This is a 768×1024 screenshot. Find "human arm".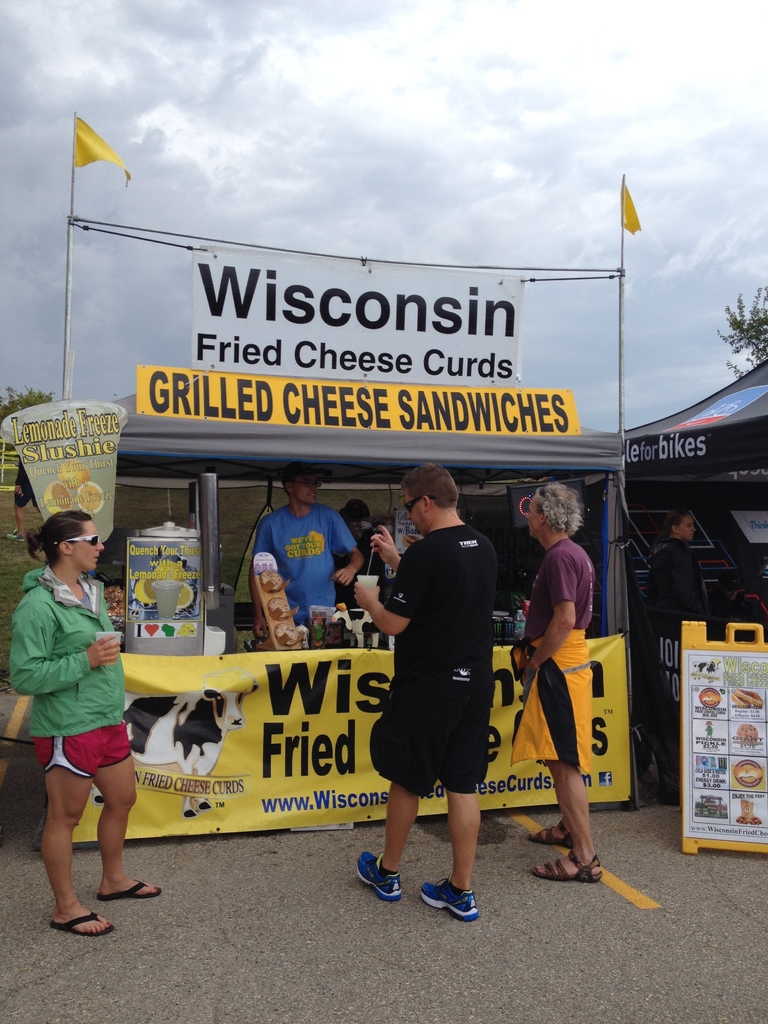
Bounding box: rect(319, 509, 374, 594).
